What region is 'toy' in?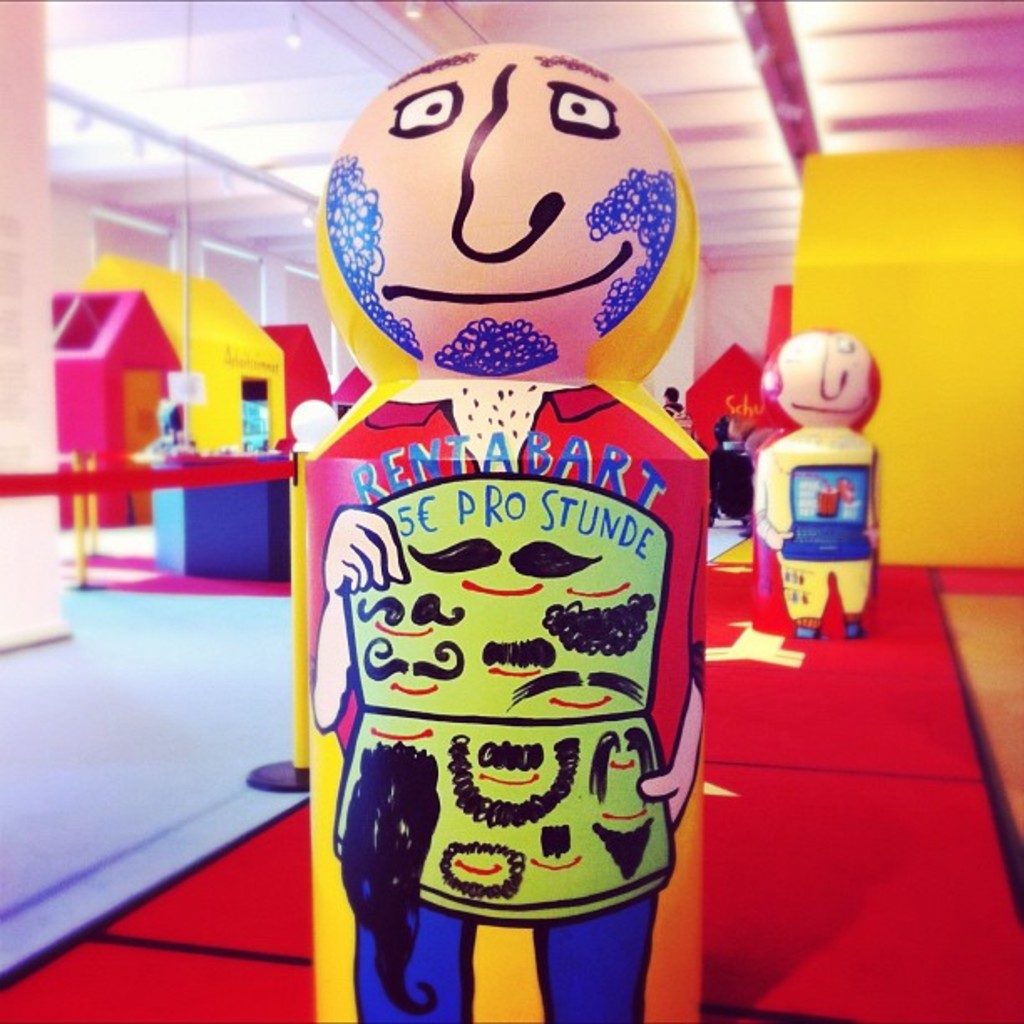
box(740, 338, 905, 653).
